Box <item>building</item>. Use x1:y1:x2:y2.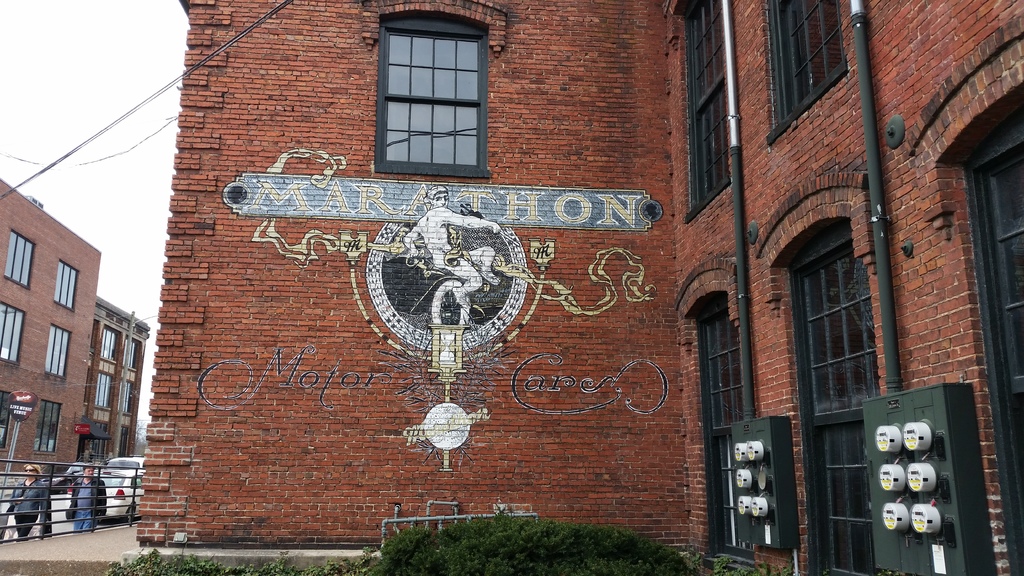
132:0:1023:575.
